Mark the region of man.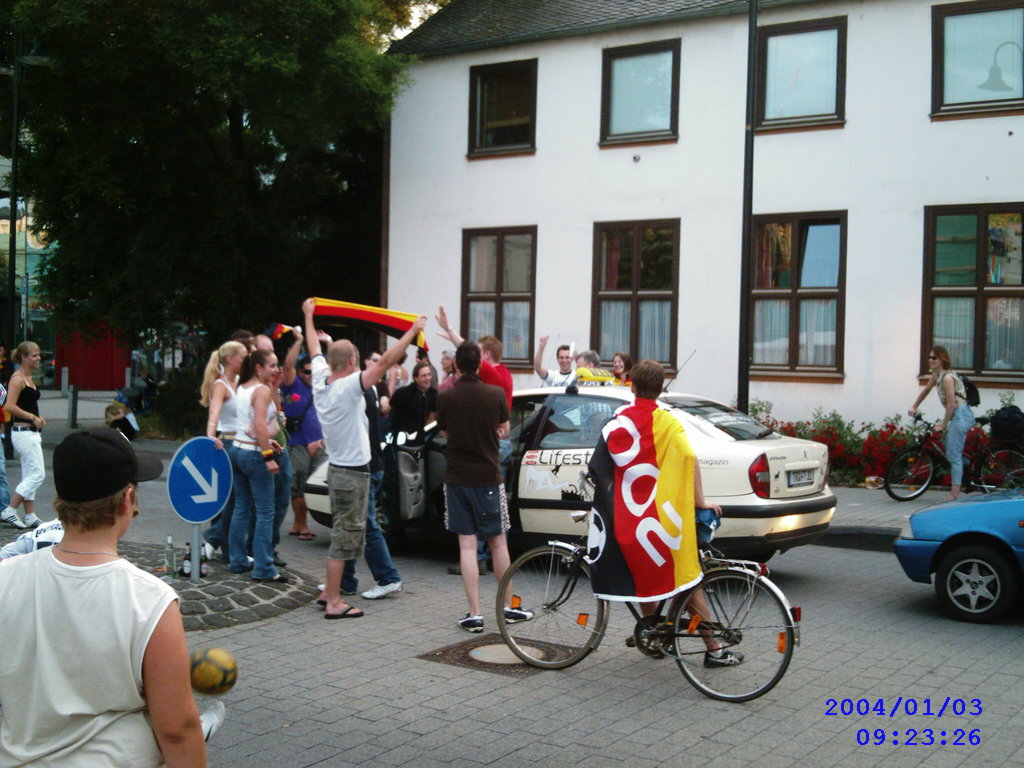
Region: bbox=[438, 340, 534, 631].
